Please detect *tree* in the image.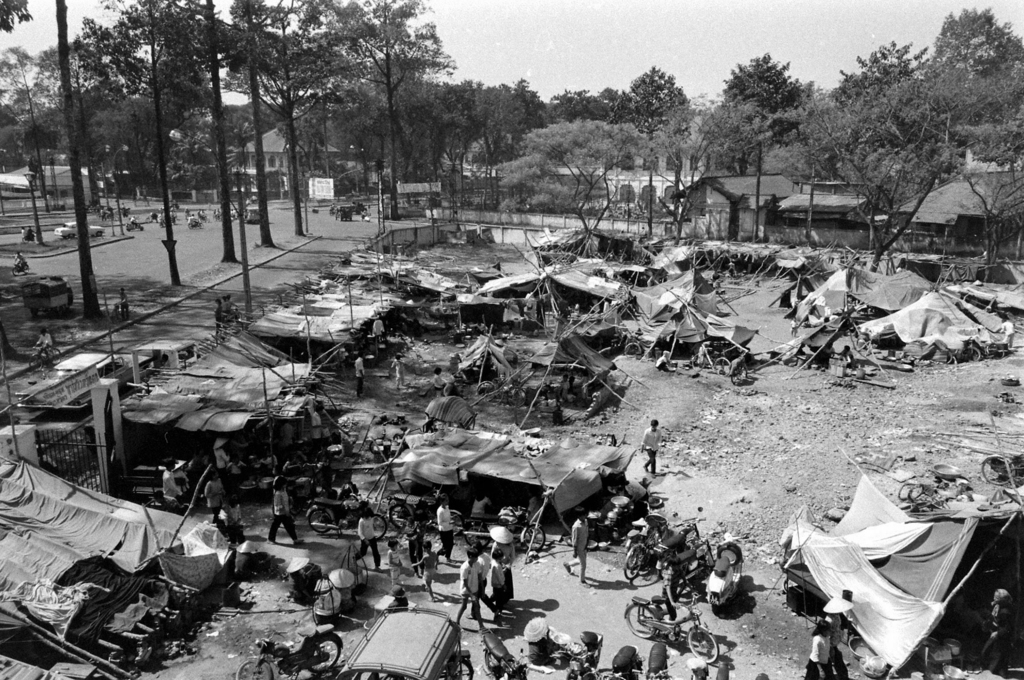
{"x1": 545, "y1": 85, "x2": 627, "y2": 122}.
